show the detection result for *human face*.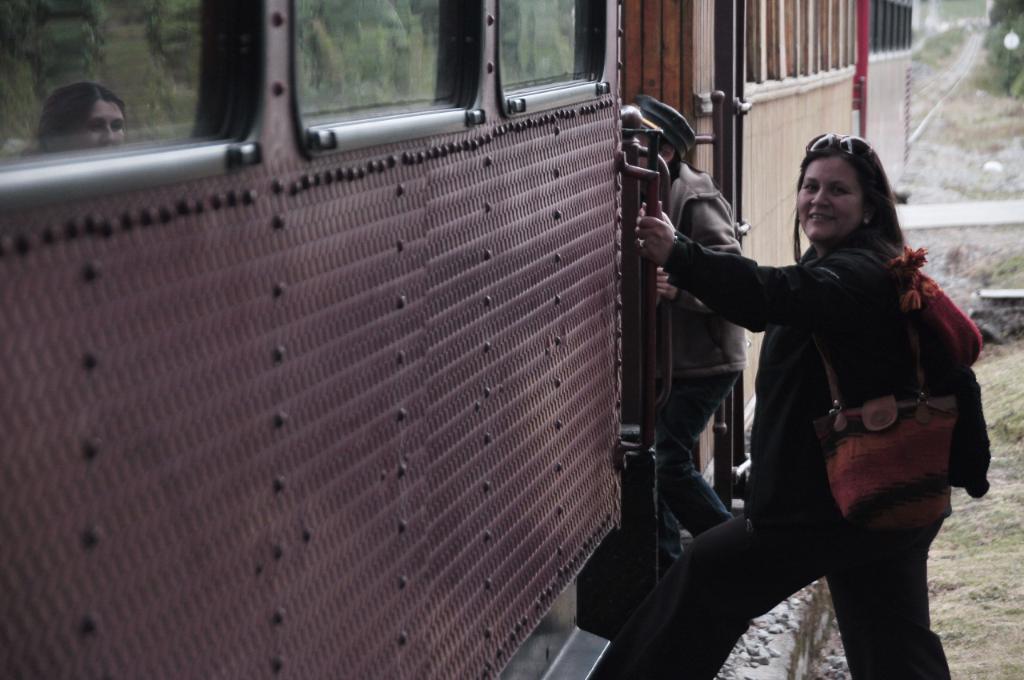
{"x1": 638, "y1": 128, "x2": 657, "y2": 170}.
